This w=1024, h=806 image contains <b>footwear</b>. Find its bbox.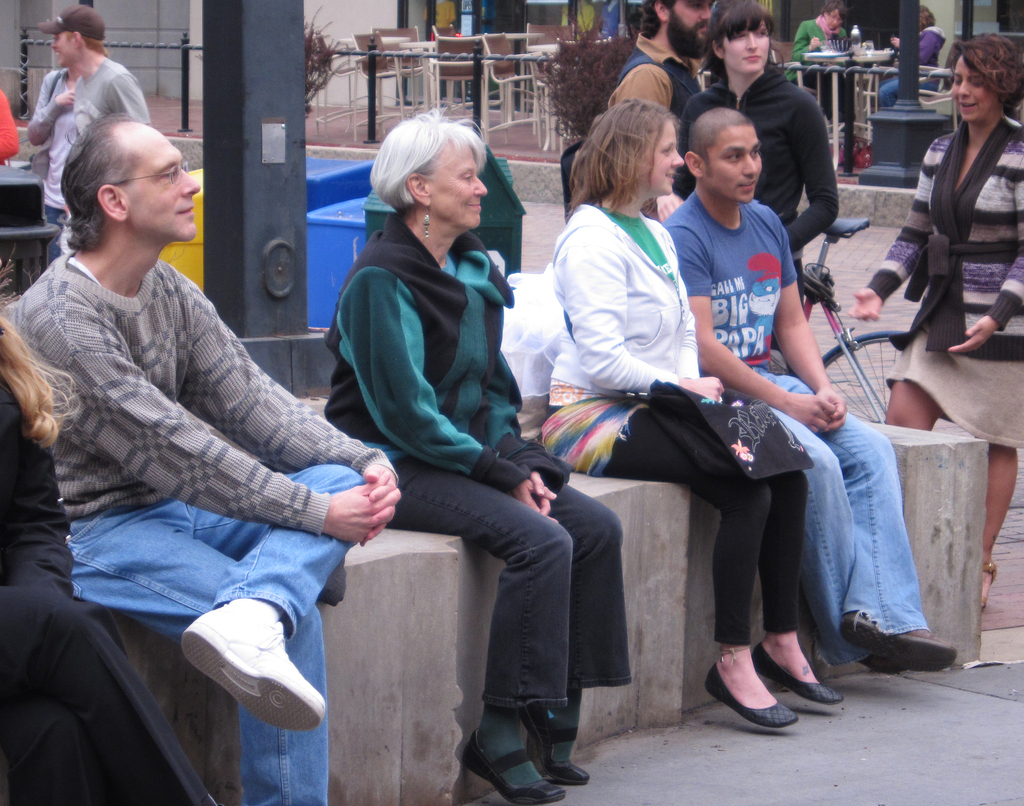
pyautogui.locateOnScreen(753, 644, 844, 705).
